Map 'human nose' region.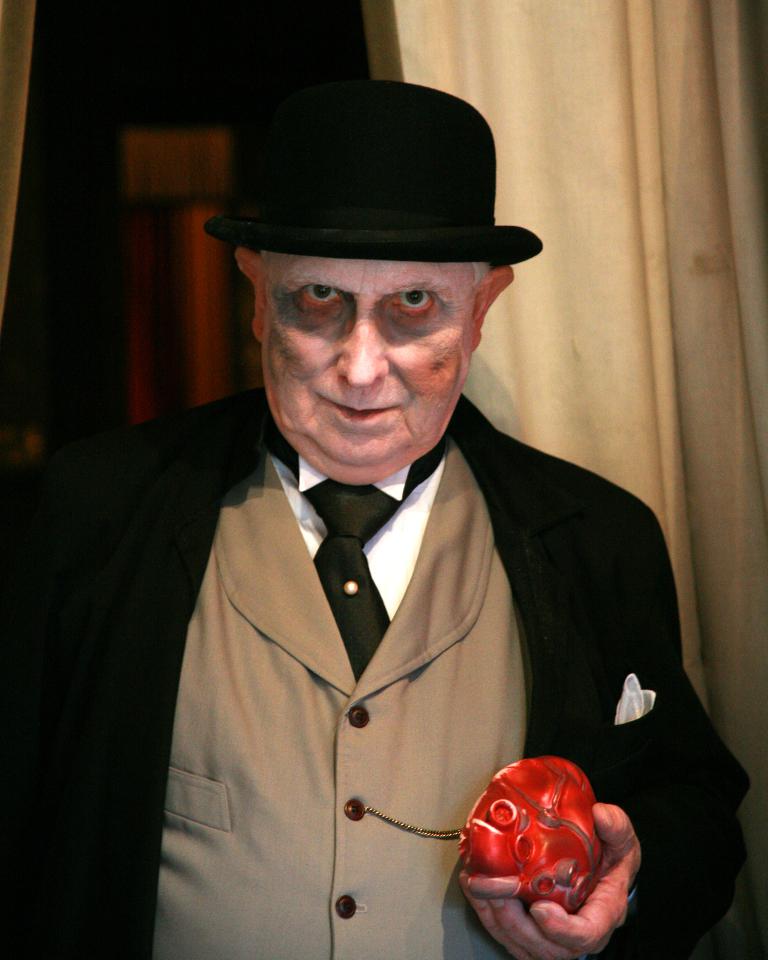
Mapped to (336, 304, 392, 388).
